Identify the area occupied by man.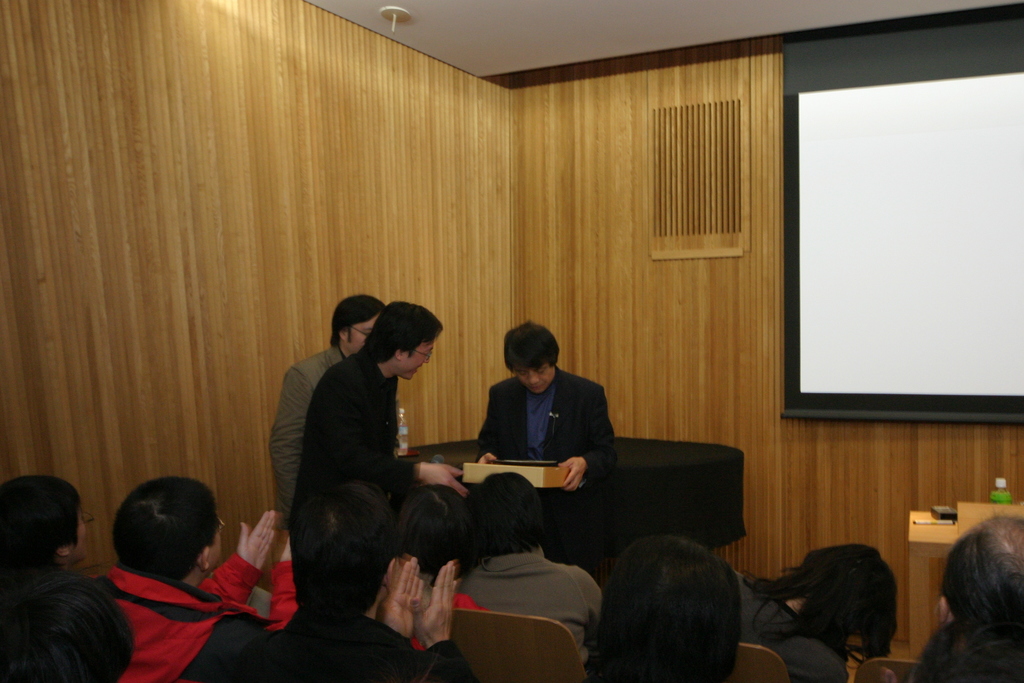
Area: locate(585, 532, 744, 682).
